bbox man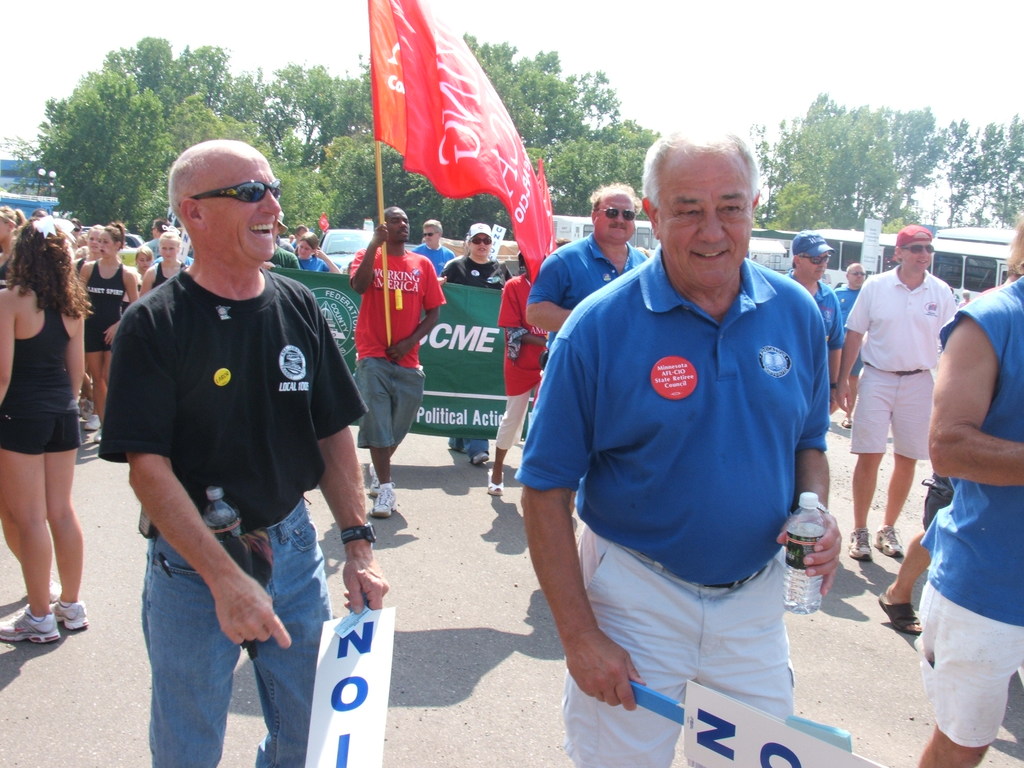
[107, 144, 380, 767]
